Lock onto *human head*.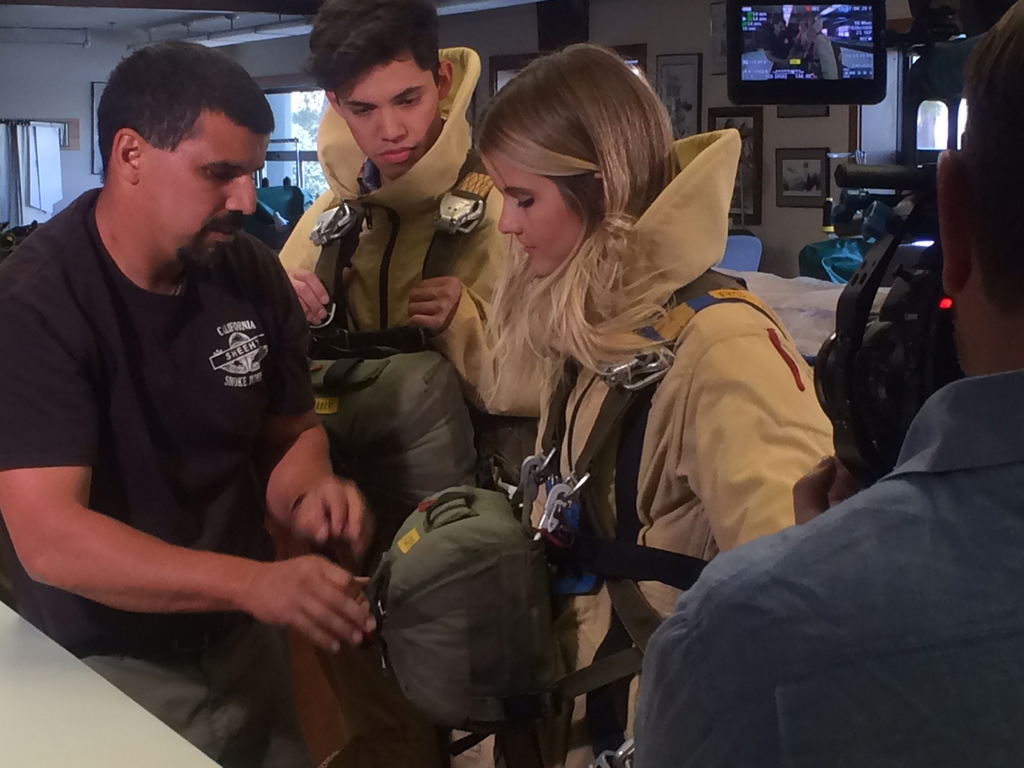
Locked: (307,3,453,186).
